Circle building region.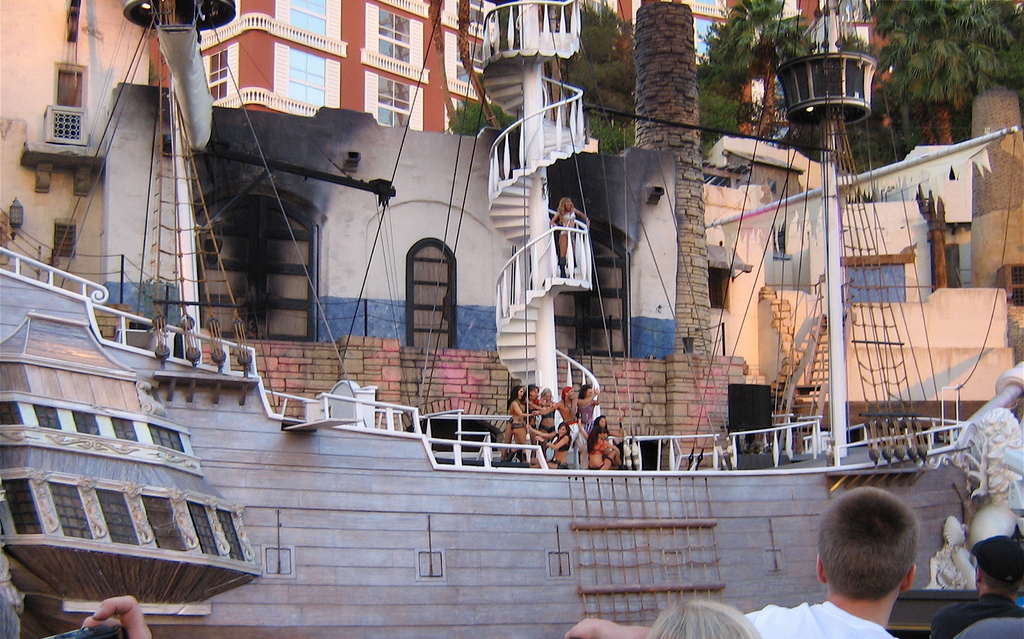
Region: box=[0, 0, 160, 310].
